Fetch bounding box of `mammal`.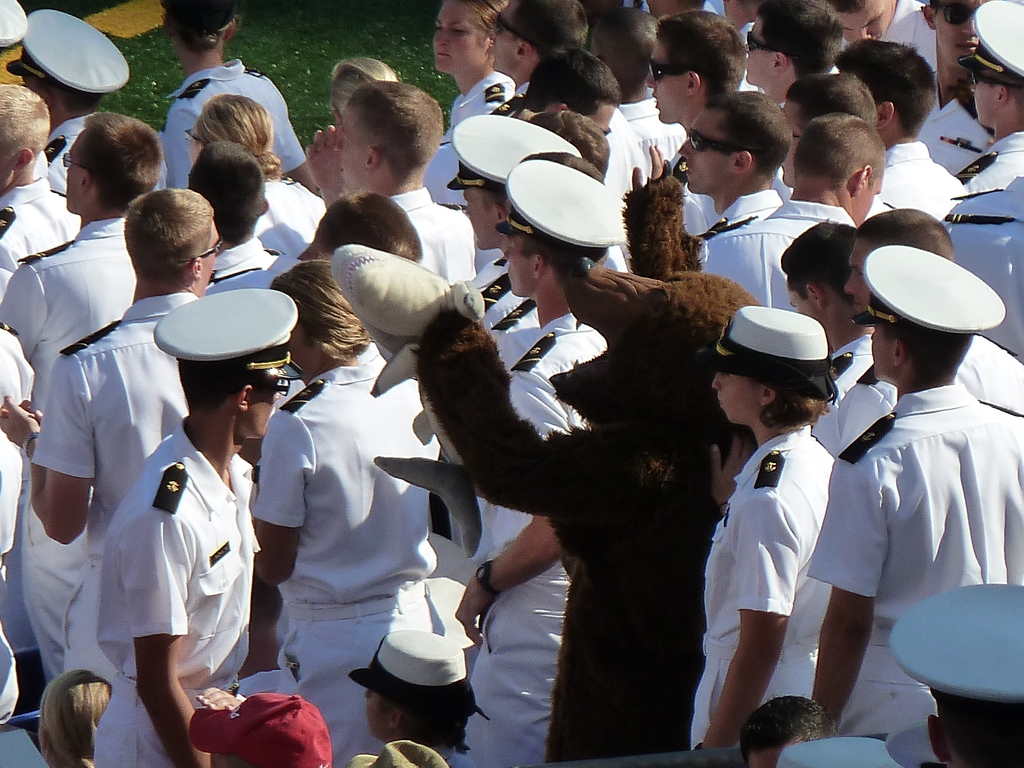
Bbox: (488, 0, 585, 115).
